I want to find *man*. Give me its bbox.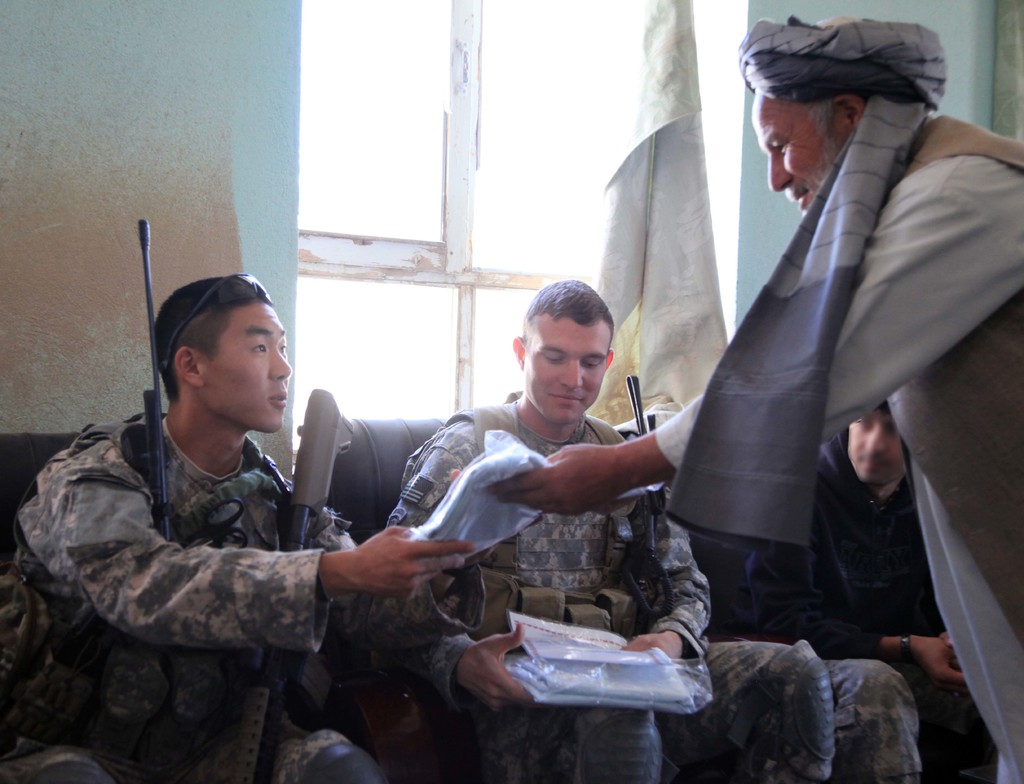
bbox=(0, 269, 472, 783).
